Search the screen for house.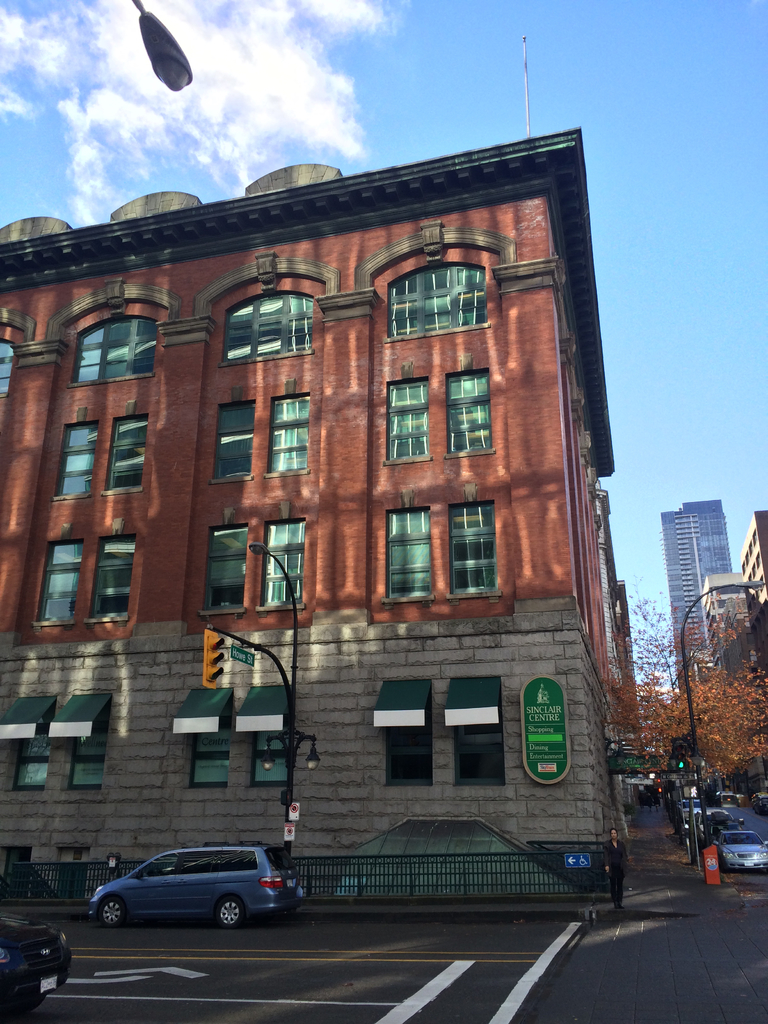
Found at 16:91:660:908.
